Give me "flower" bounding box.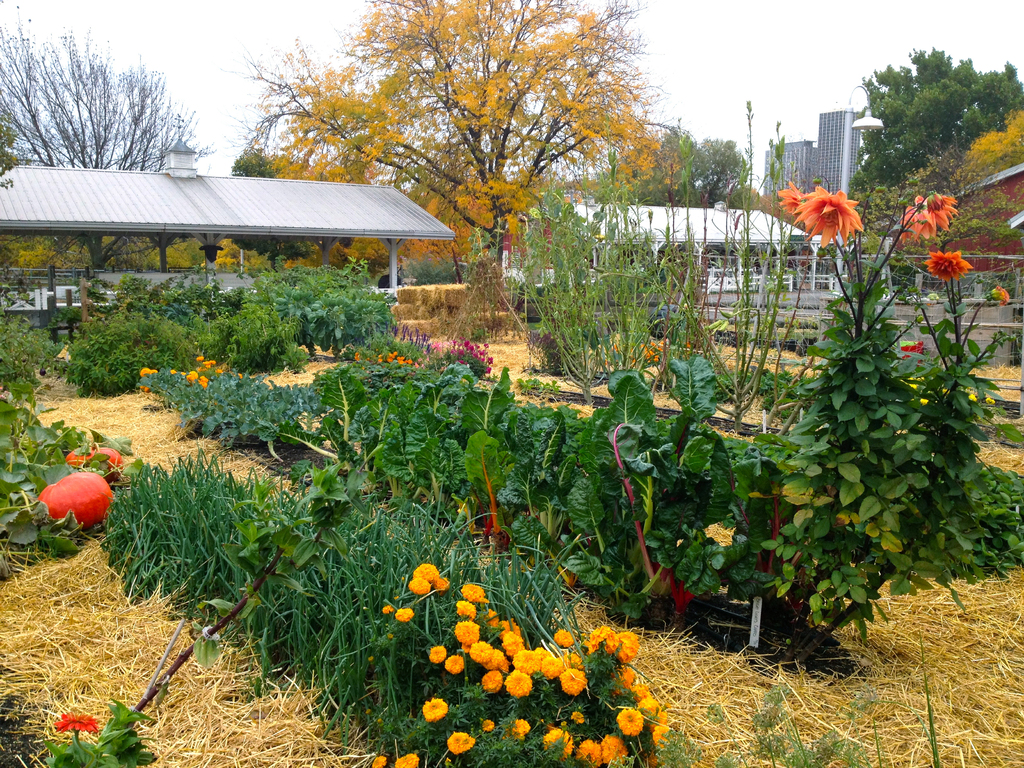
<bbox>780, 179, 808, 214</bbox>.
